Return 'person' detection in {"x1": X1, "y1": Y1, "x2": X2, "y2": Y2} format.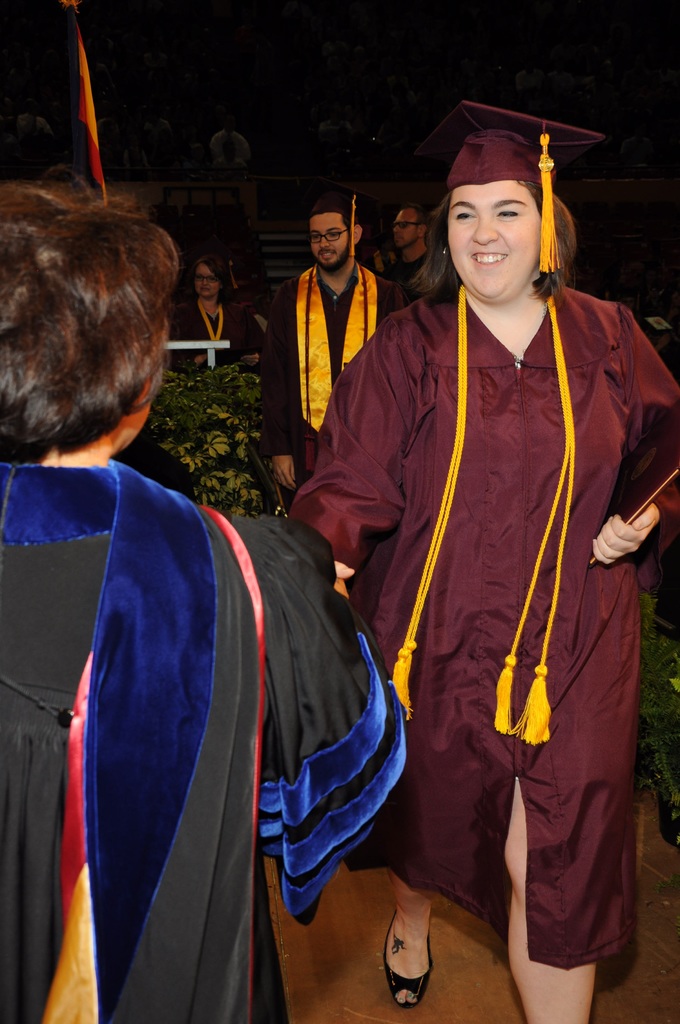
{"x1": 0, "y1": 173, "x2": 412, "y2": 1023}.
